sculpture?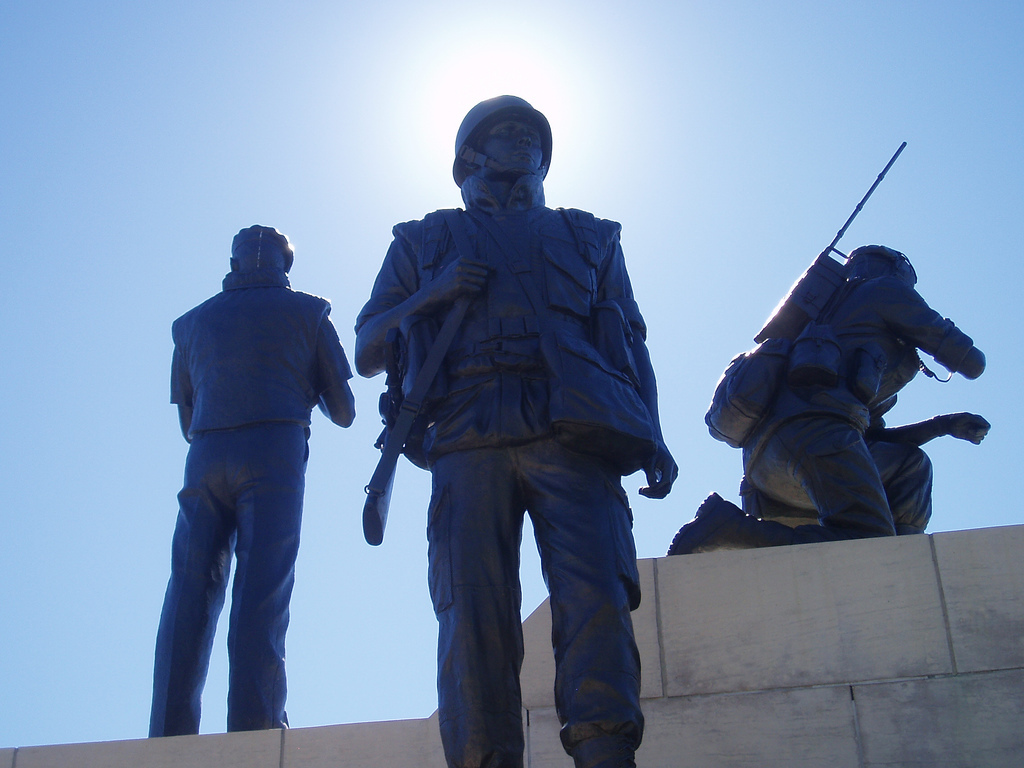
bbox(354, 90, 680, 767)
